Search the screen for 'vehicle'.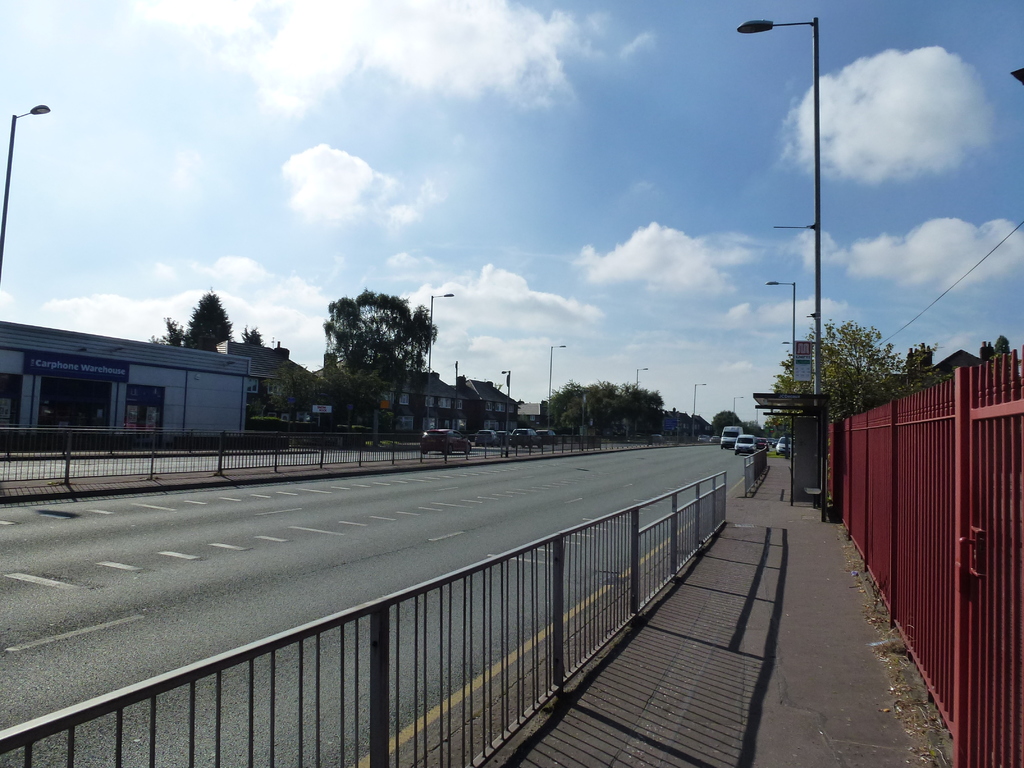
Found at <bbox>419, 423, 474, 455</bbox>.
